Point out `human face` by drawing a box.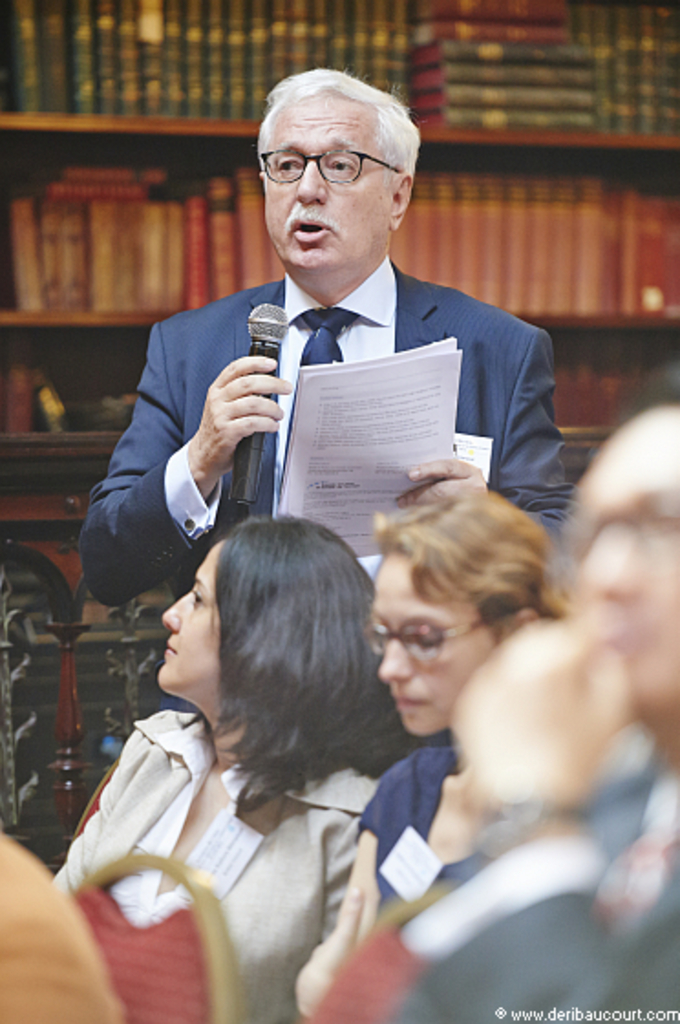
region(159, 554, 238, 702).
